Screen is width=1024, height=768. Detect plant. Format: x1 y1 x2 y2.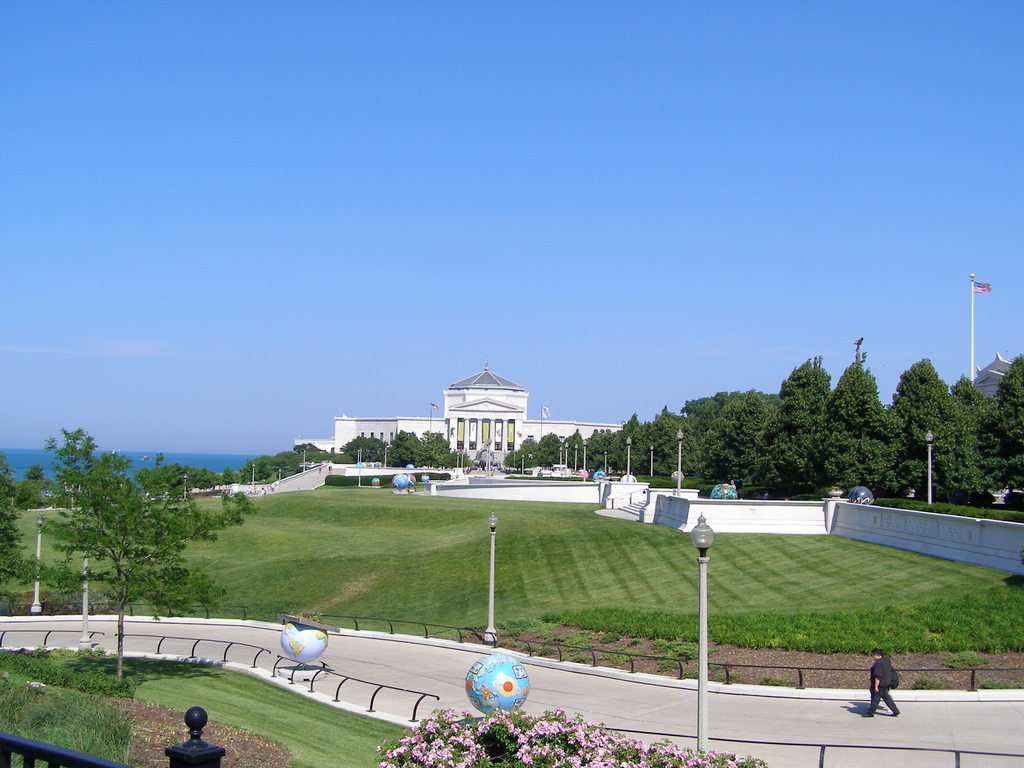
714 668 744 688.
